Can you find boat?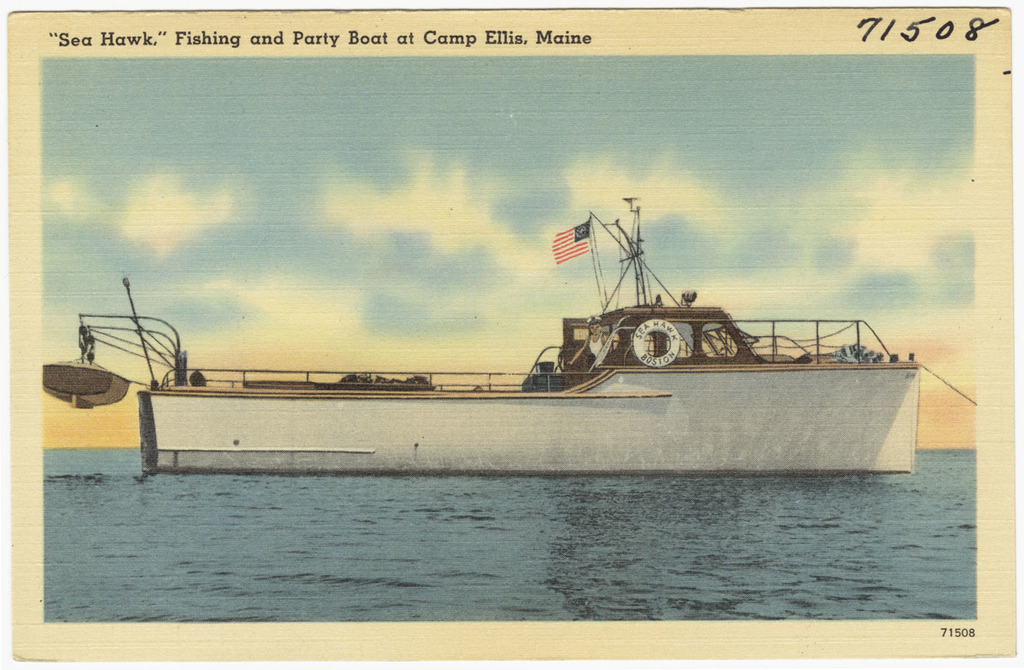
Yes, bounding box: bbox=[81, 232, 1008, 474].
